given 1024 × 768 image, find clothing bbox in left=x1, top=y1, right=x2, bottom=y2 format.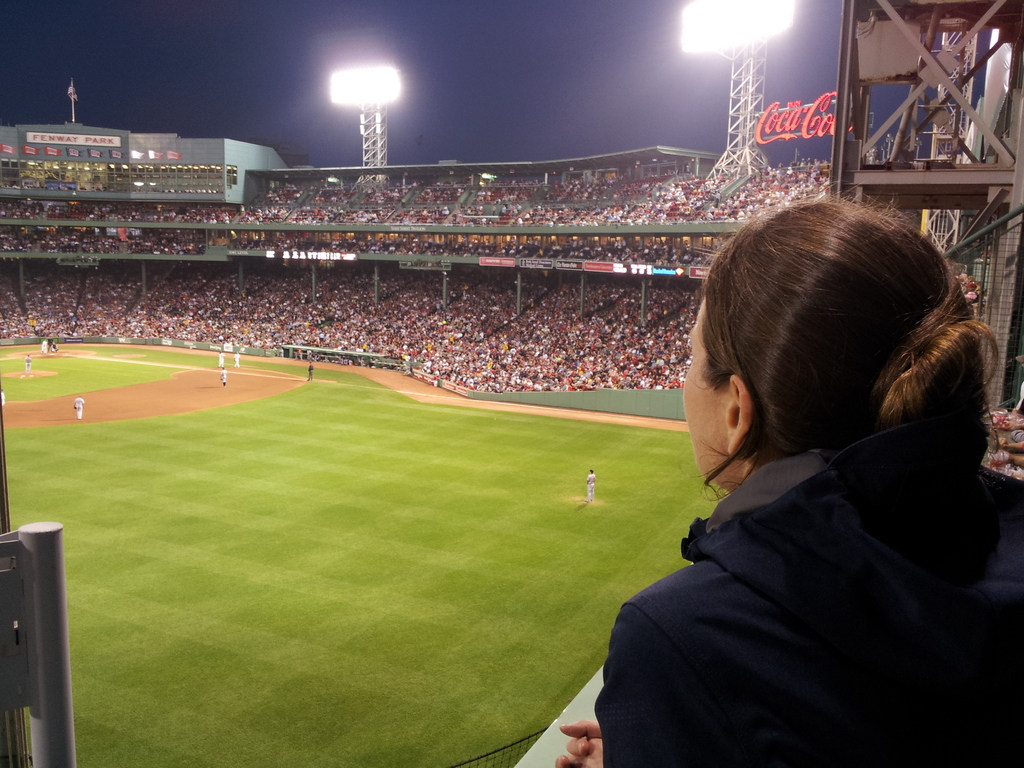
left=1, top=388, right=6, bottom=407.
